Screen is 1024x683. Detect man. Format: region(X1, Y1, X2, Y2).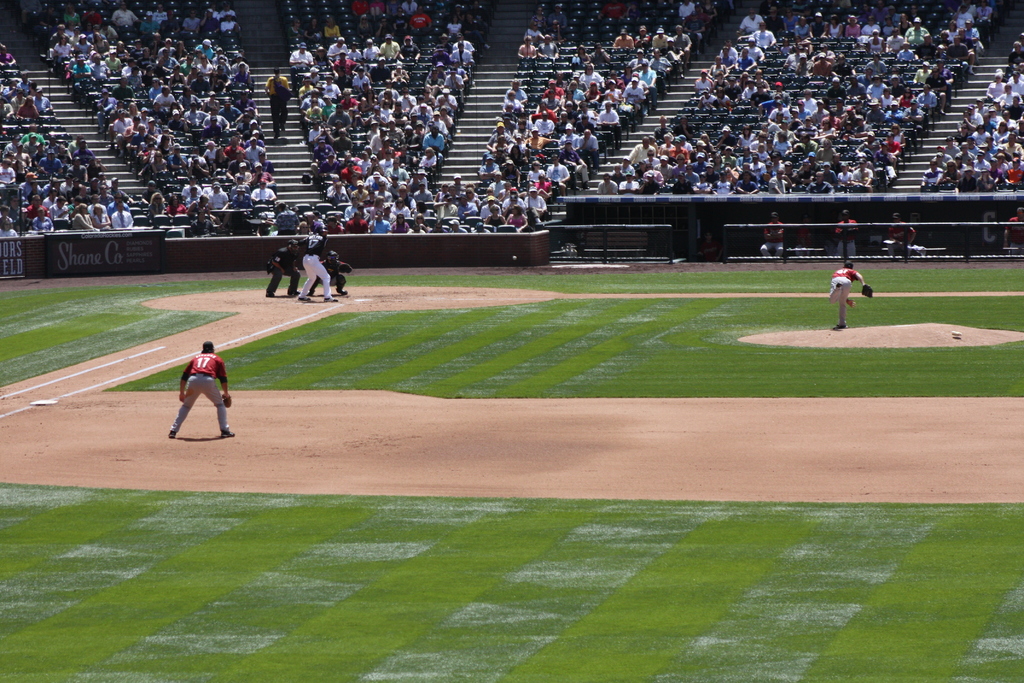
region(518, 33, 536, 63).
